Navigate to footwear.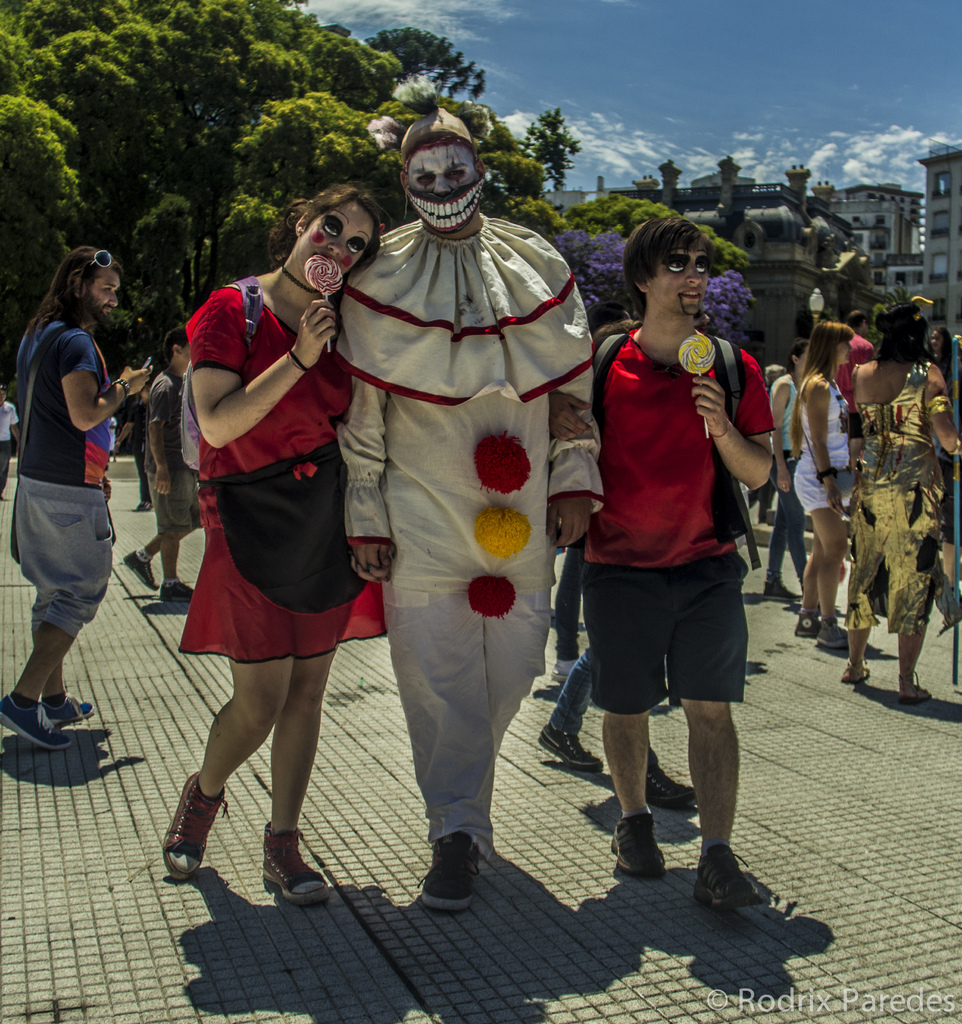
Navigation target: [815,621,851,655].
